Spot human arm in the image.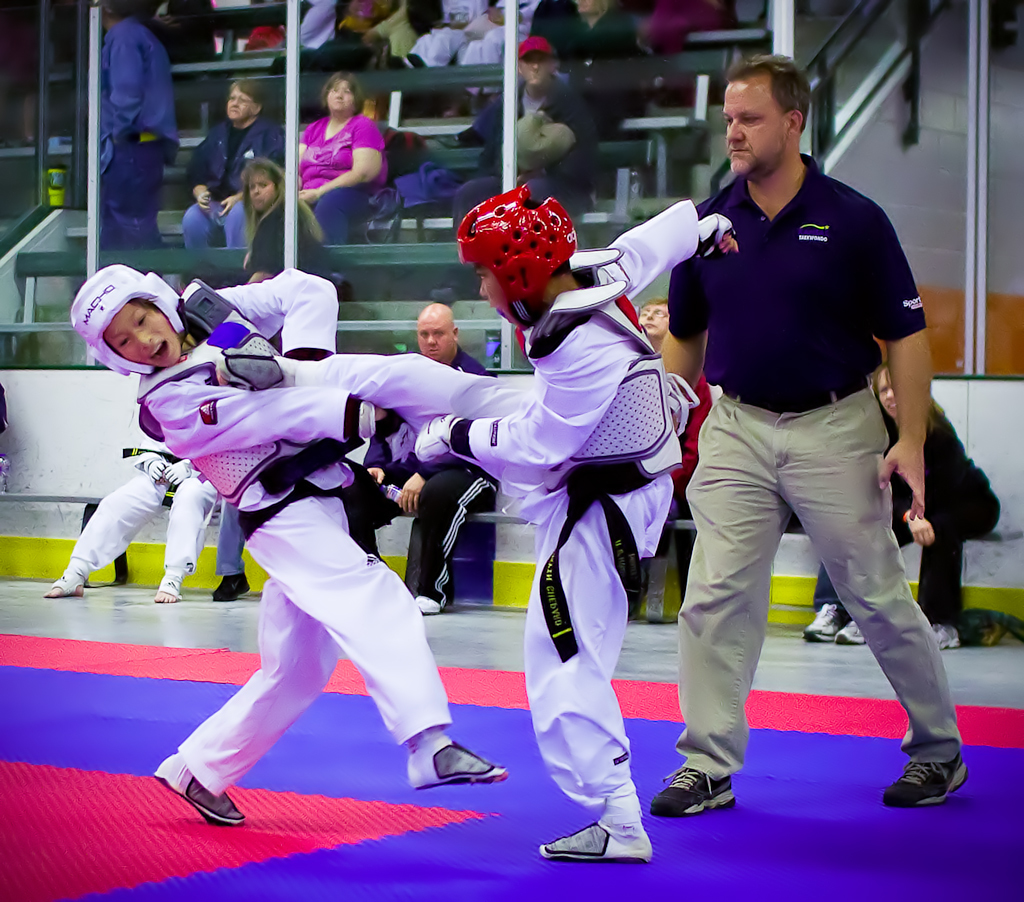
human arm found at bbox=[411, 309, 628, 475].
